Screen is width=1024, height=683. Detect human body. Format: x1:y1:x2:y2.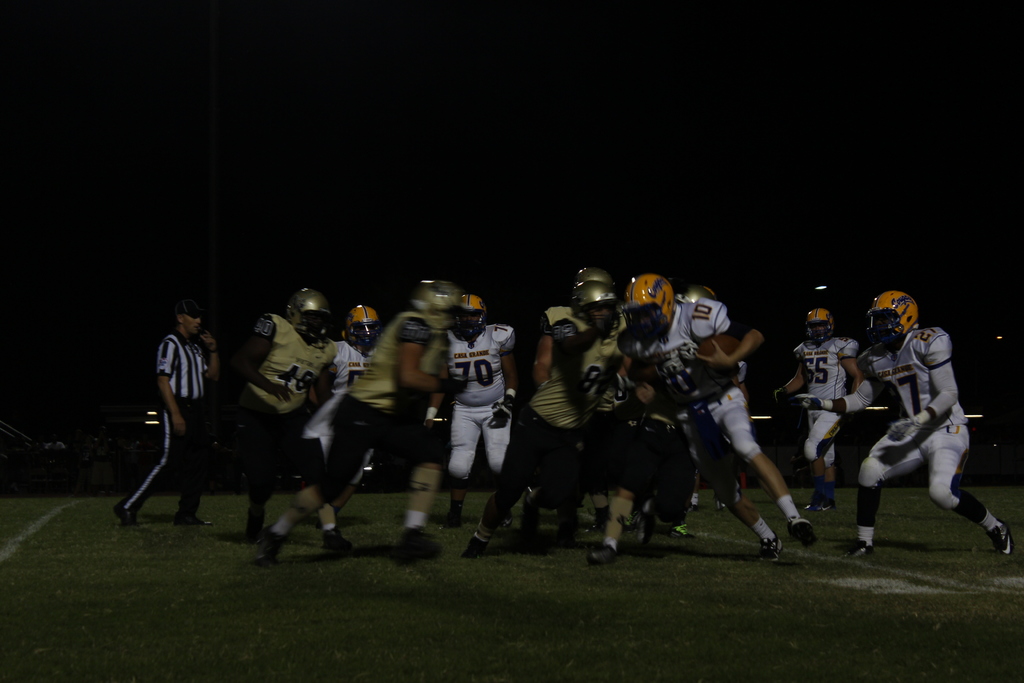
123:271:224:522.
